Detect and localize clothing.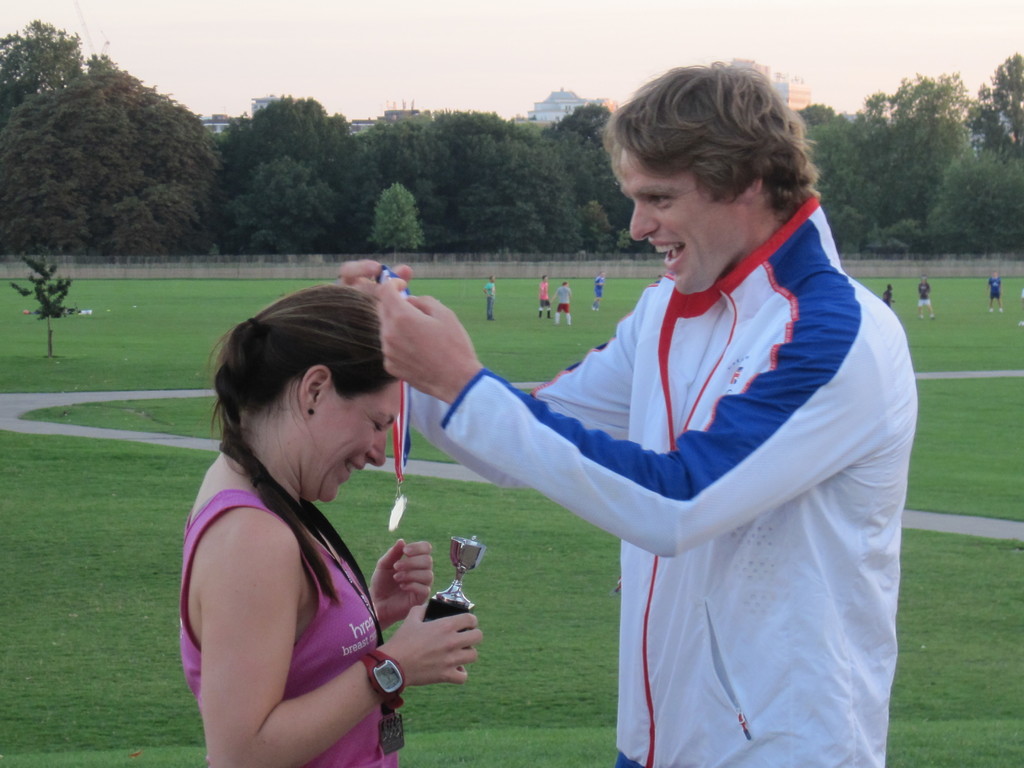
Localized at x1=919 y1=283 x2=929 y2=305.
